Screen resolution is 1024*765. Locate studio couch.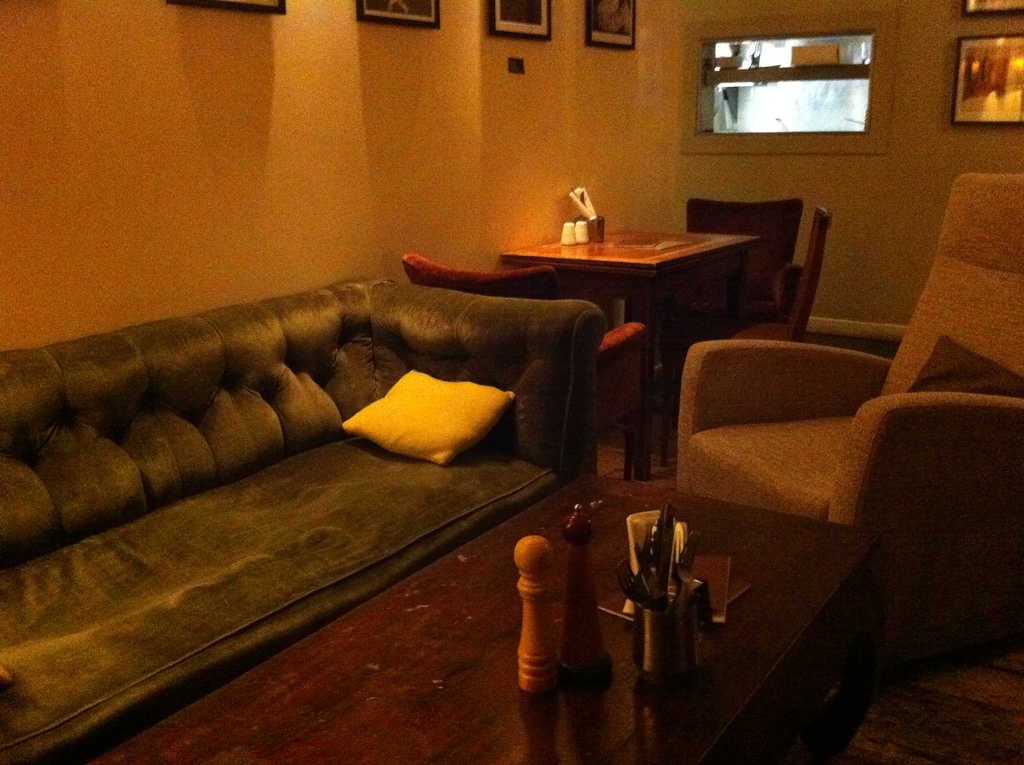
left=0, top=275, right=607, bottom=764.
